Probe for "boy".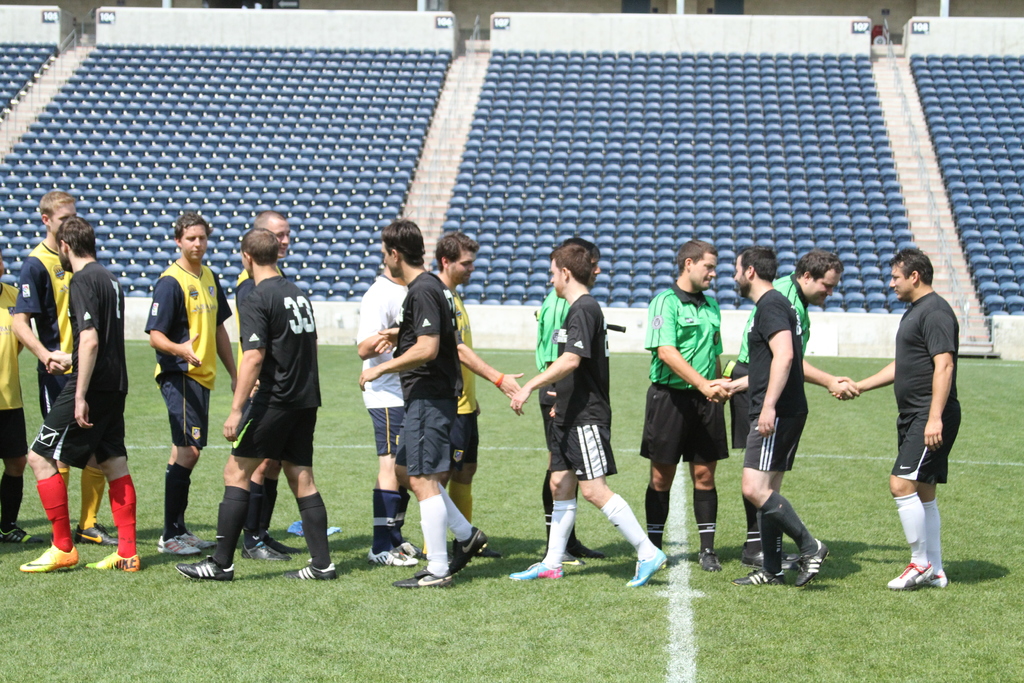
Probe result: 500/239/671/584.
